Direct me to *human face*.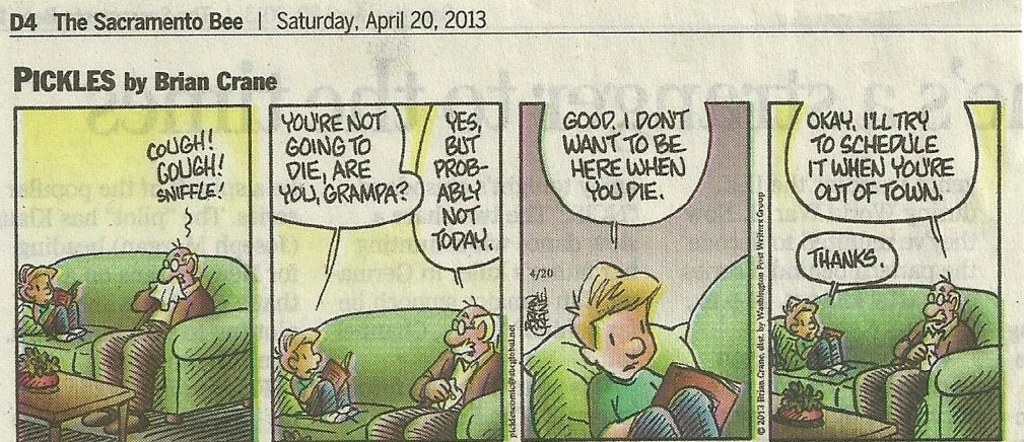
Direction: [158, 247, 188, 287].
